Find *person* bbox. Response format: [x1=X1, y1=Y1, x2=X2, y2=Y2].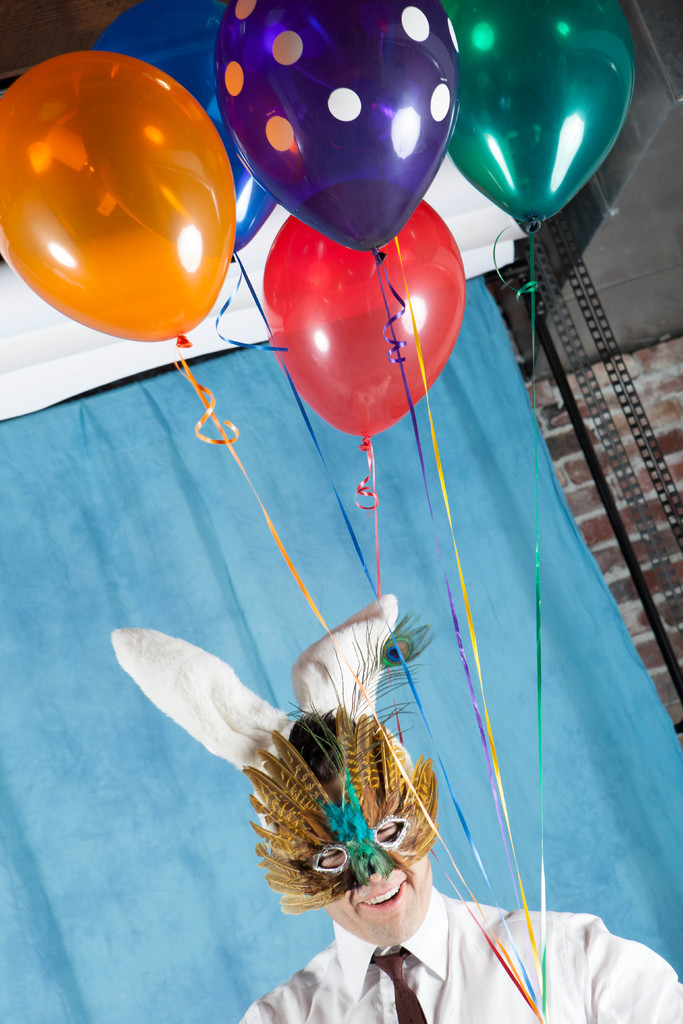
[x1=240, y1=705, x2=682, y2=1023].
